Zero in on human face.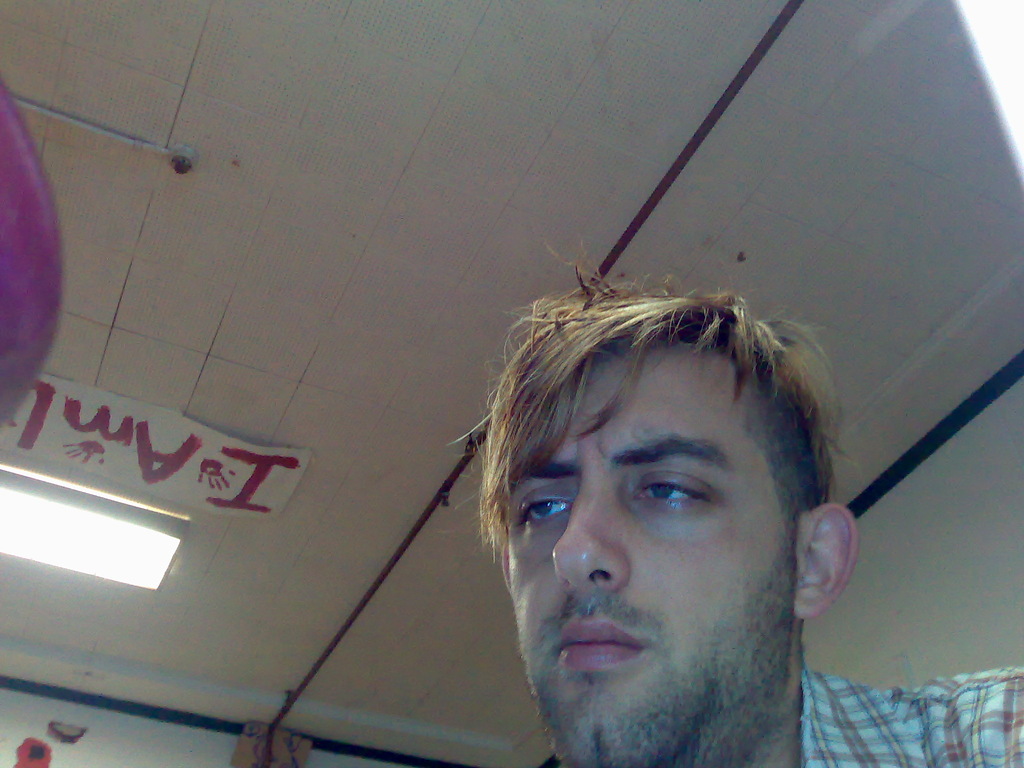
Zeroed in: bbox=[506, 351, 796, 767].
